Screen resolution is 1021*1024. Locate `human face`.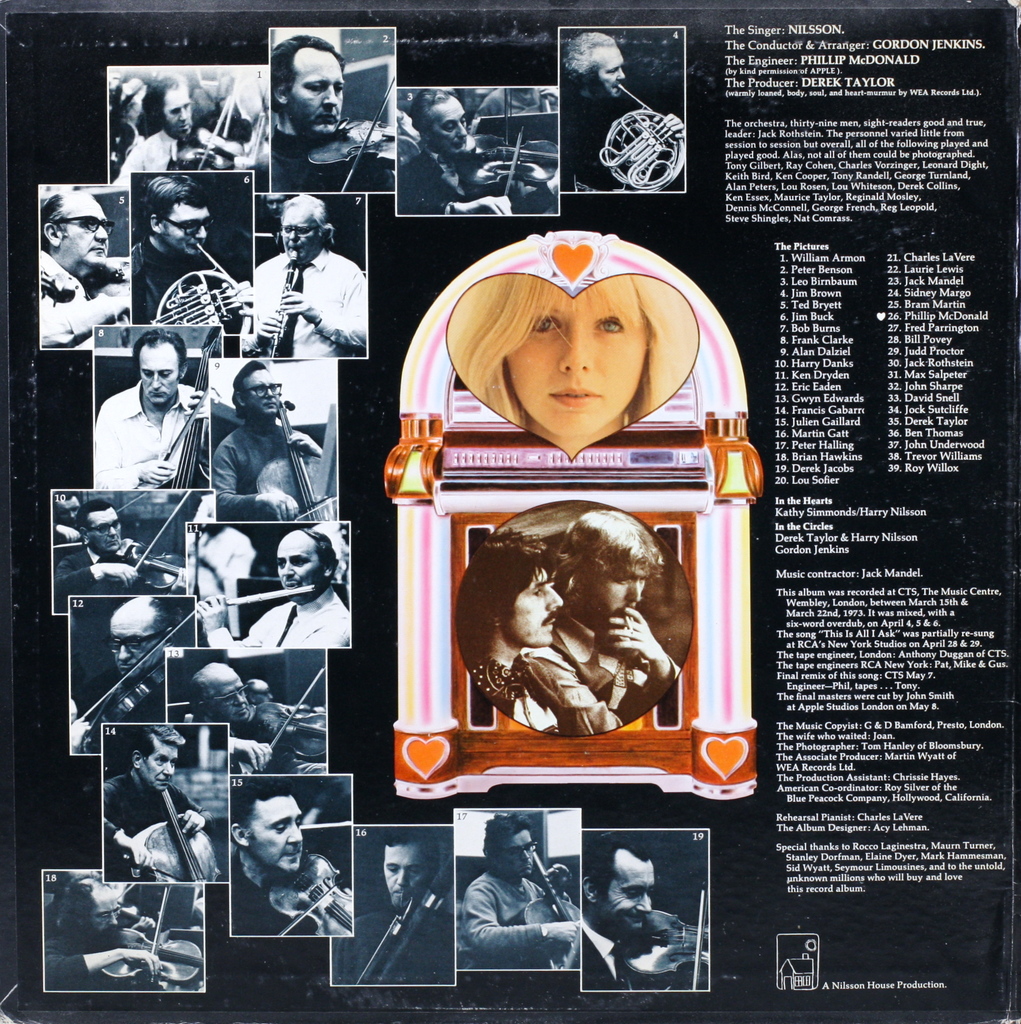
[left=587, top=44, right=624, bottom=99].
